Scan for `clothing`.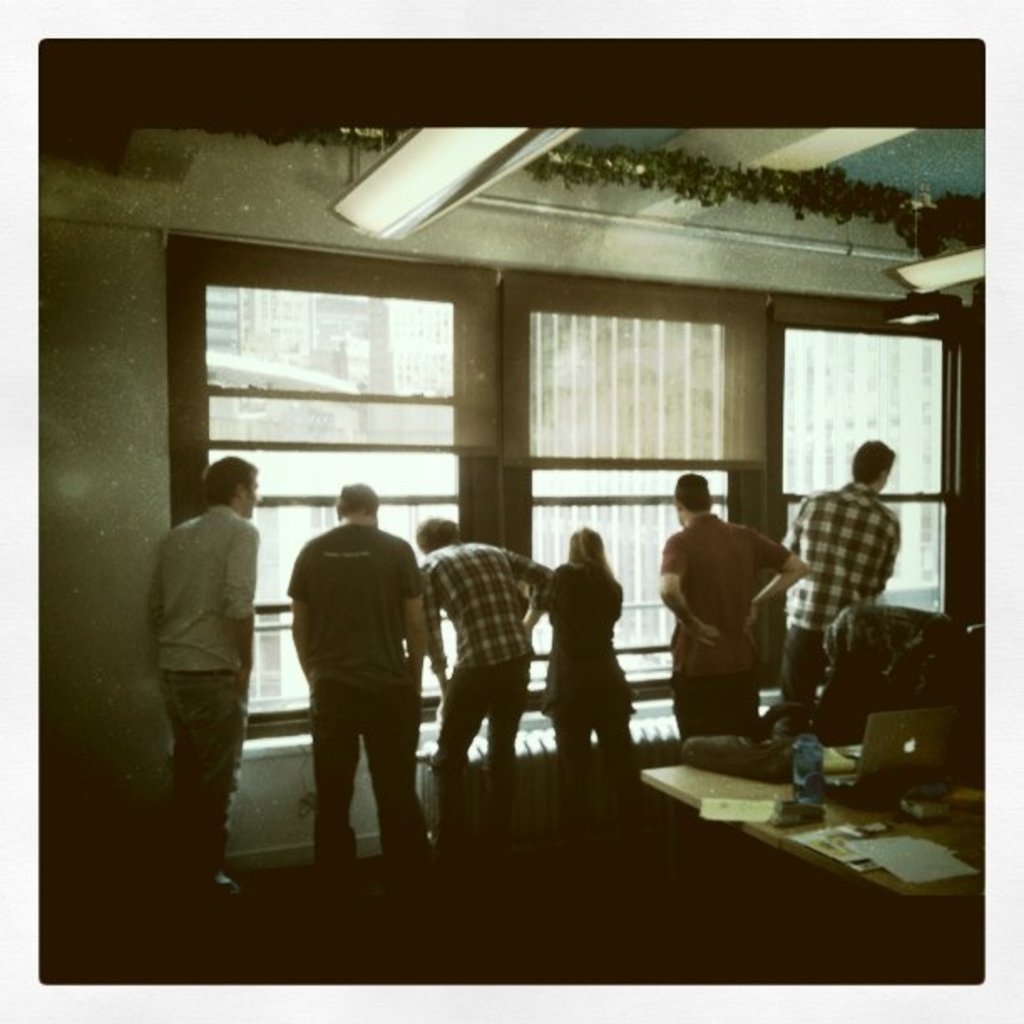
Scan result: <region>283, 525, 423, 873</region>.
